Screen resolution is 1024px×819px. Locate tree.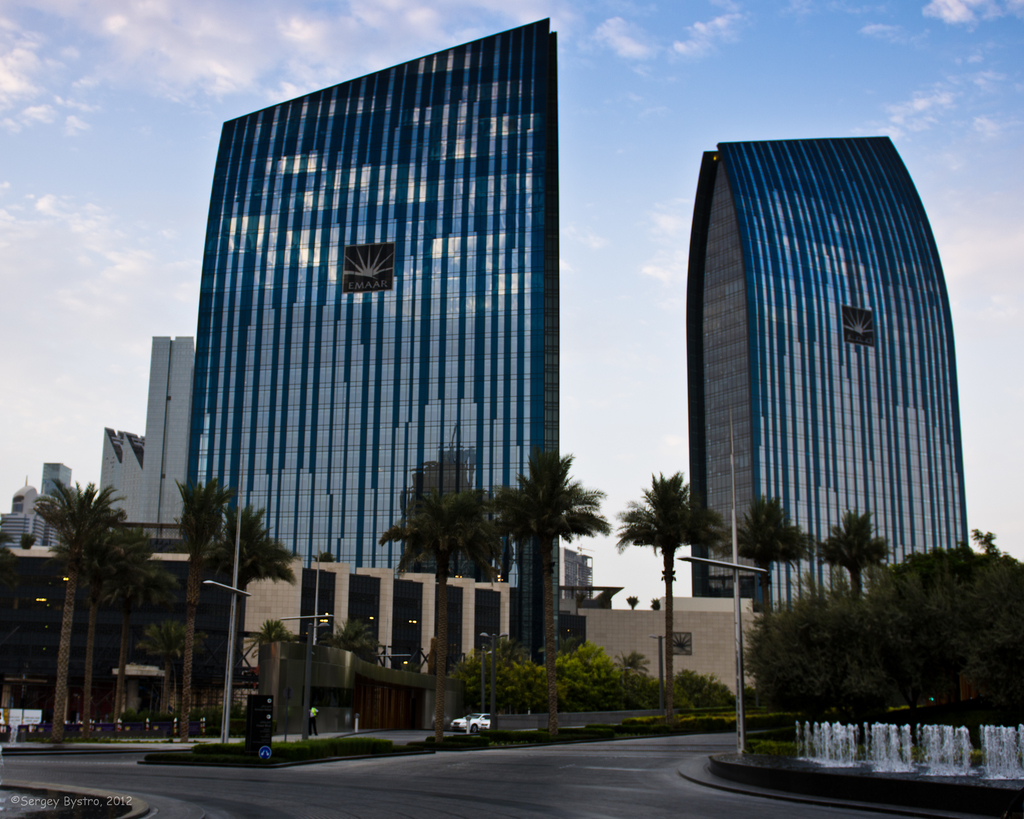
box=[27, 488, 148, 736].
